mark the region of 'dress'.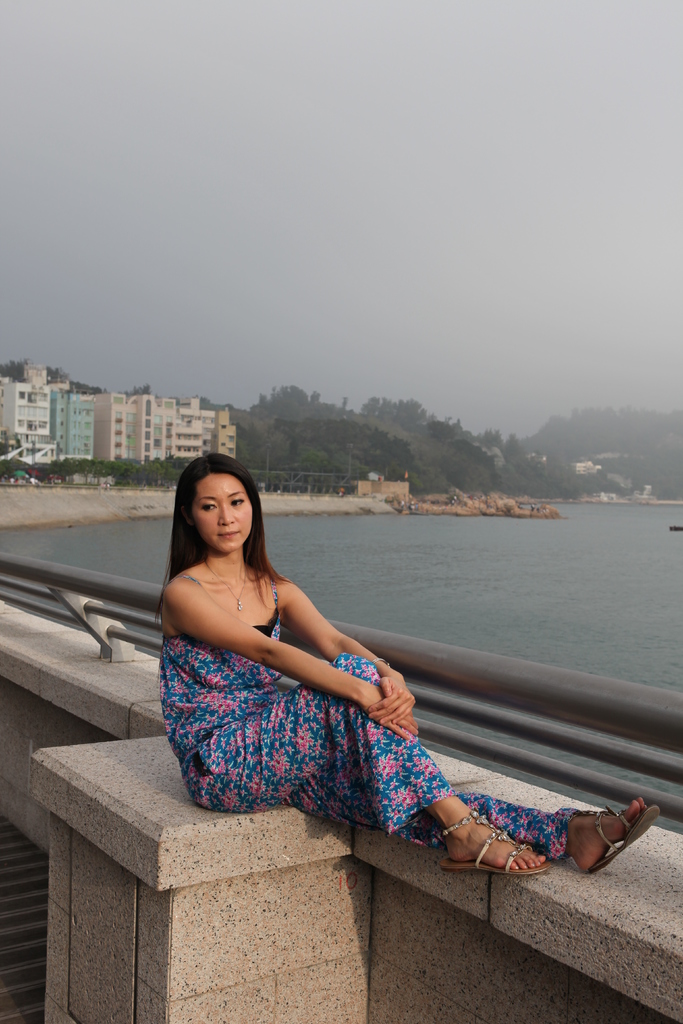
Region: [158,568,583,853].
